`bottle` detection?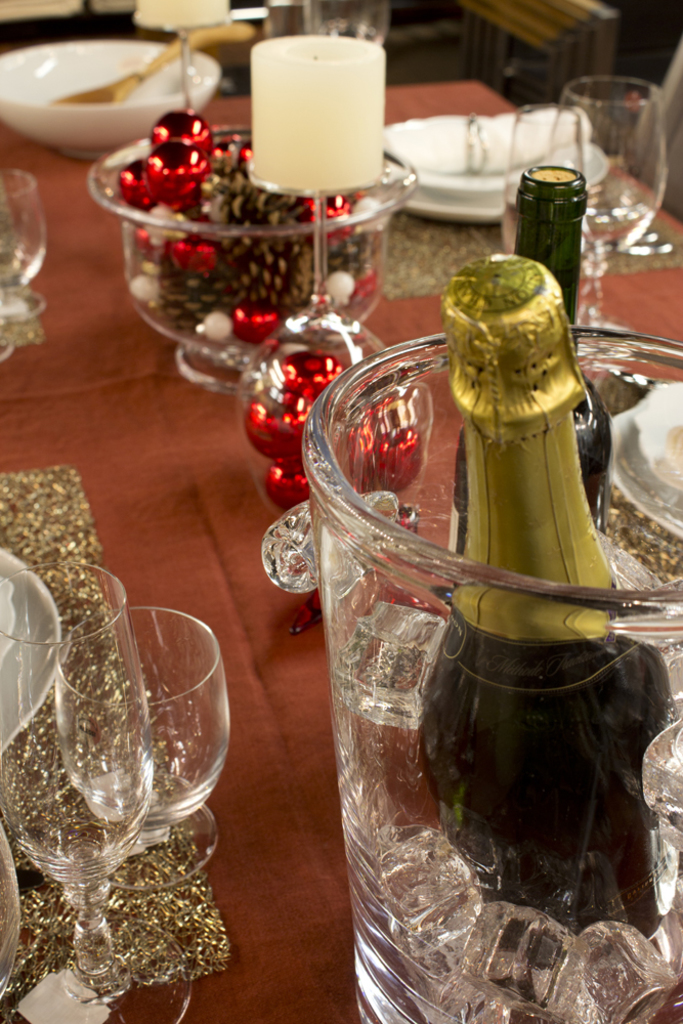
440/157/616/590
